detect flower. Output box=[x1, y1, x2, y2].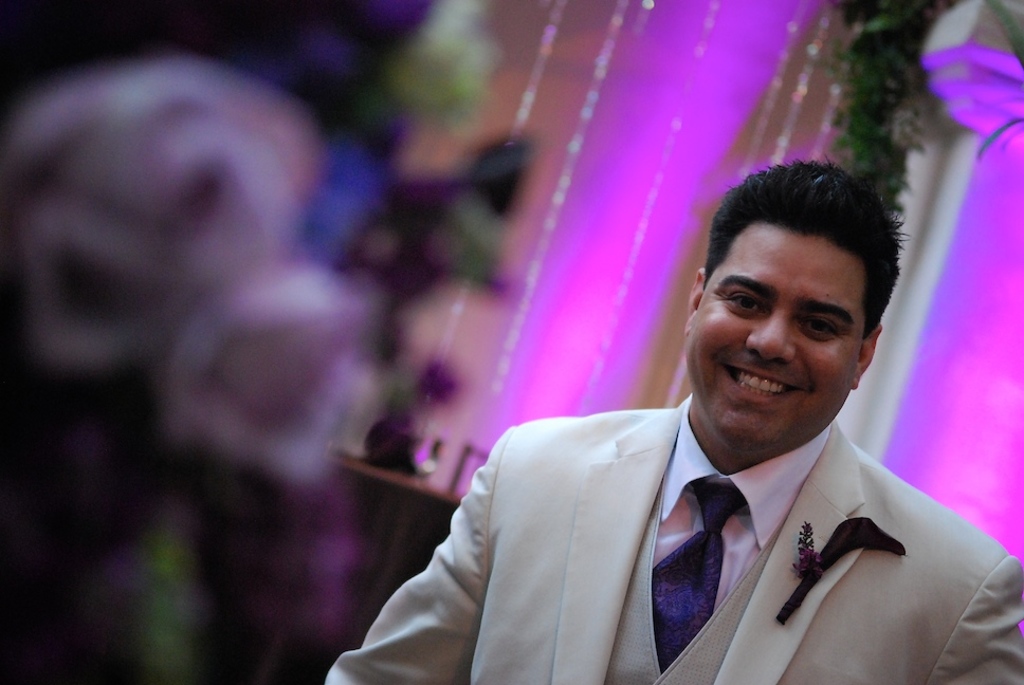
box=[791, 518, 821, 581].
